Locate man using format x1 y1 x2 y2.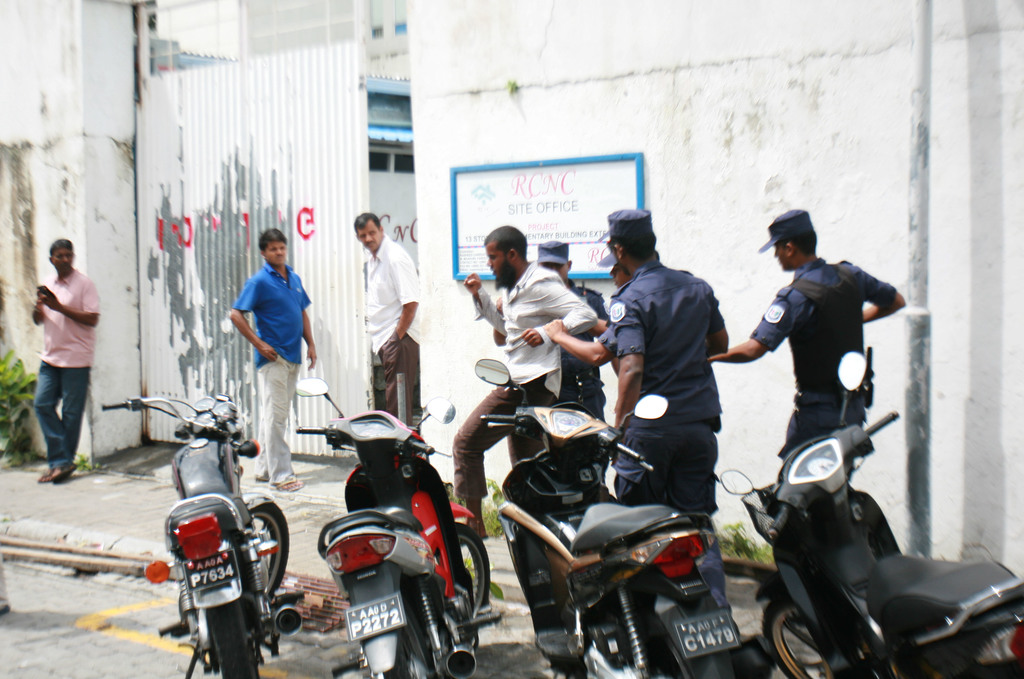
701 211 907 468.
